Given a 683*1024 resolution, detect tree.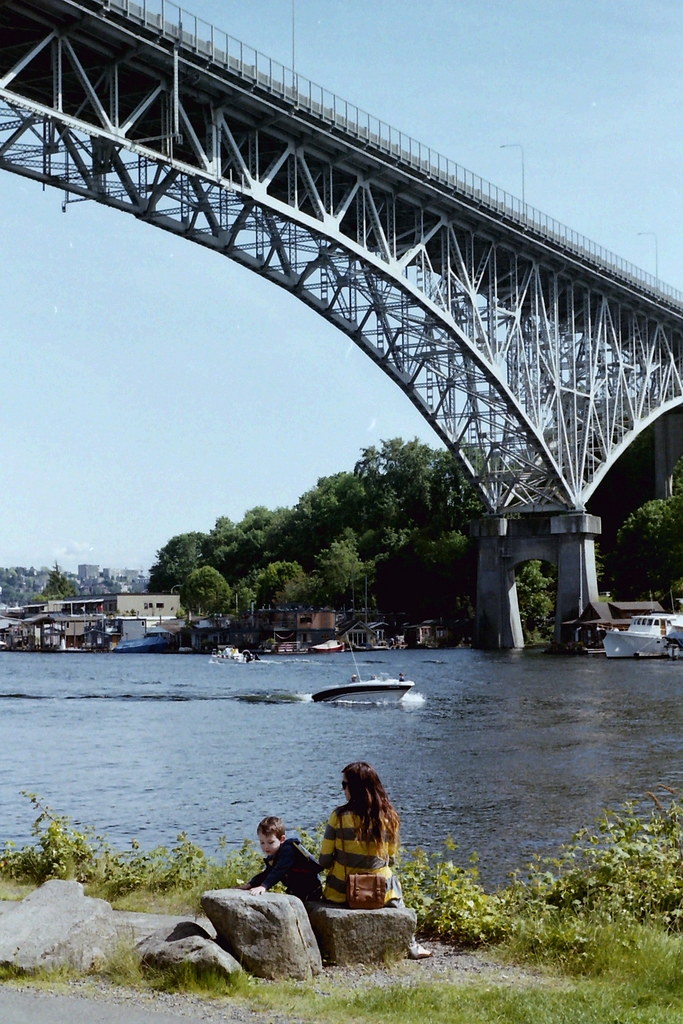
region(377, 526, 477, 615).
